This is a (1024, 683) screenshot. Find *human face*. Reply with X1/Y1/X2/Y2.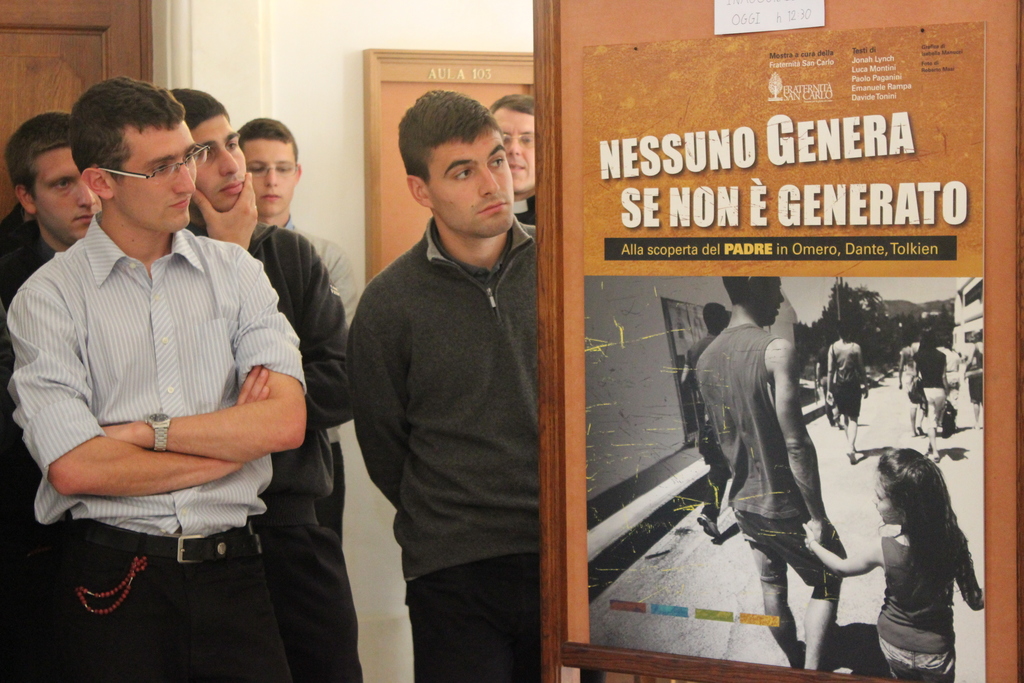
244/138/301/210.
